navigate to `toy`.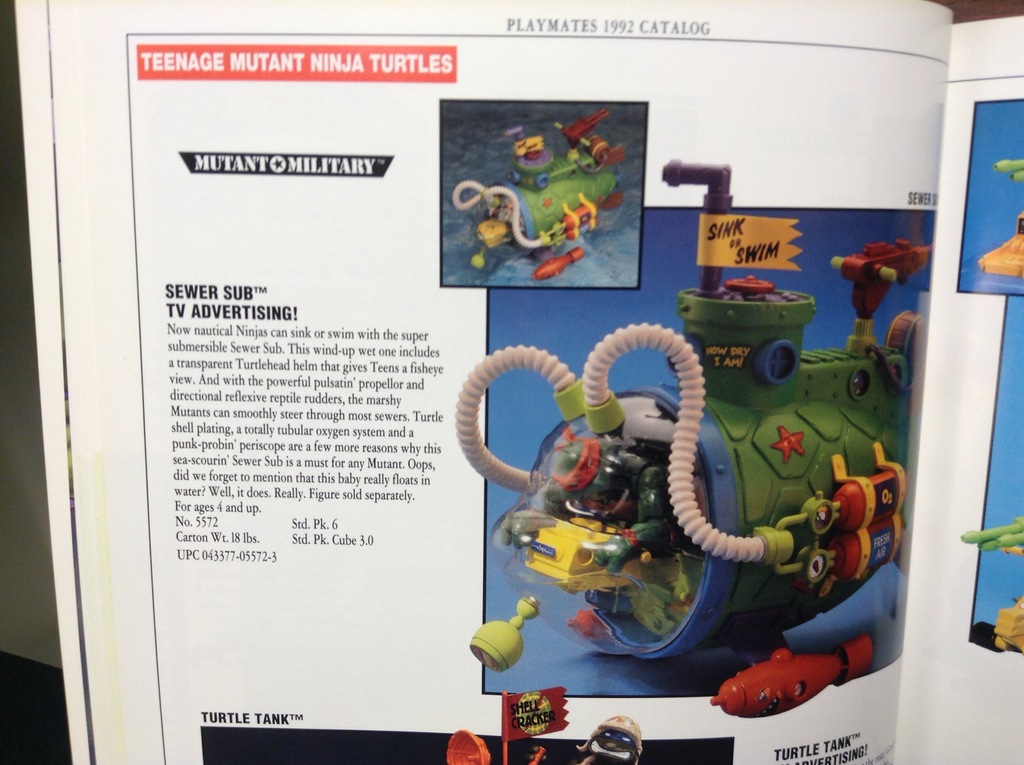
Navigation target: bbox=(468, 596, 541, 670).
